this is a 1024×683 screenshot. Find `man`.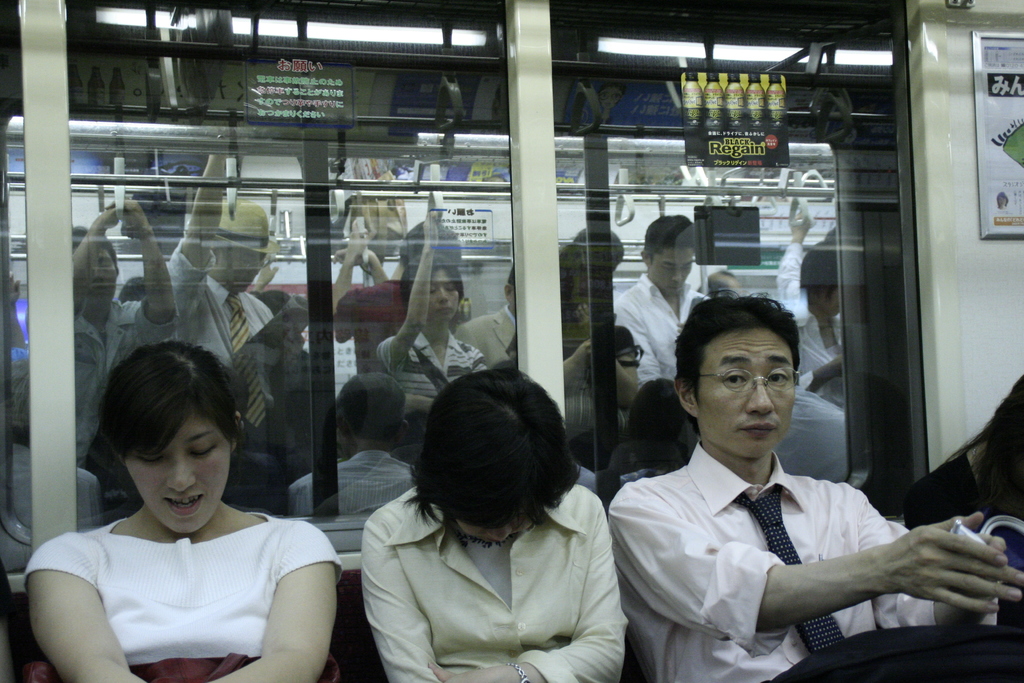
Bounding box: (x1=291, y1=371, x2=417, y2=529).
